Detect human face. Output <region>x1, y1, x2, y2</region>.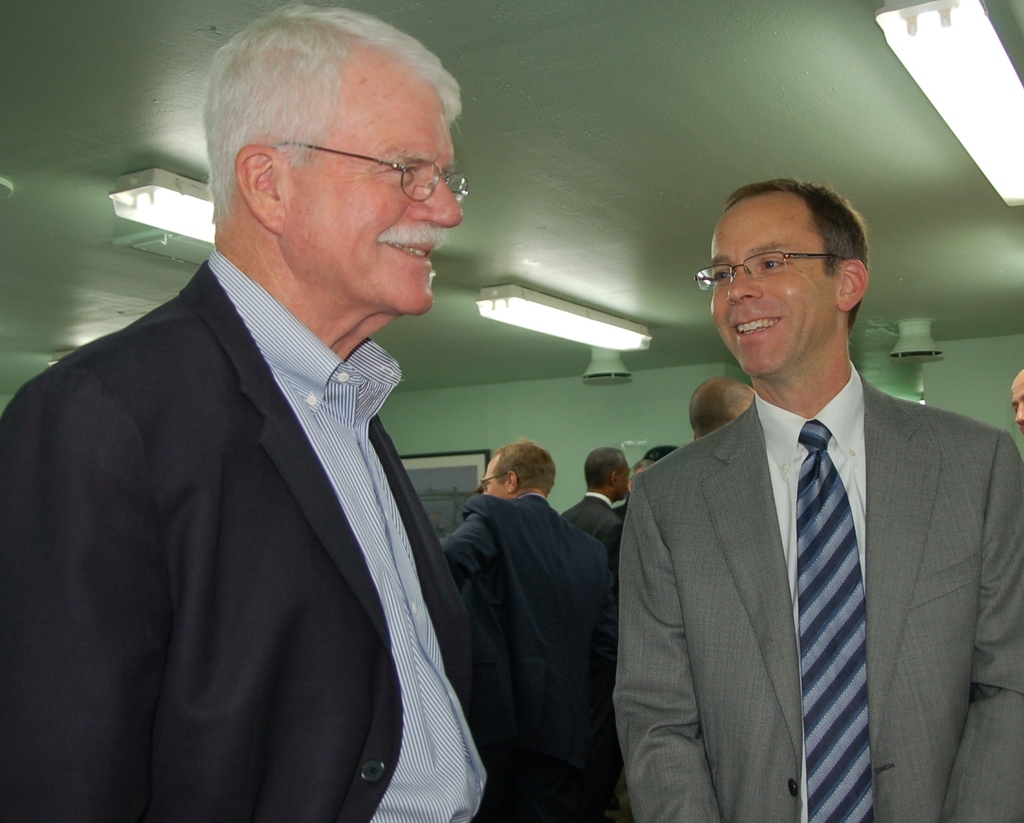
<region>712, 199, 838, 379</region>.
